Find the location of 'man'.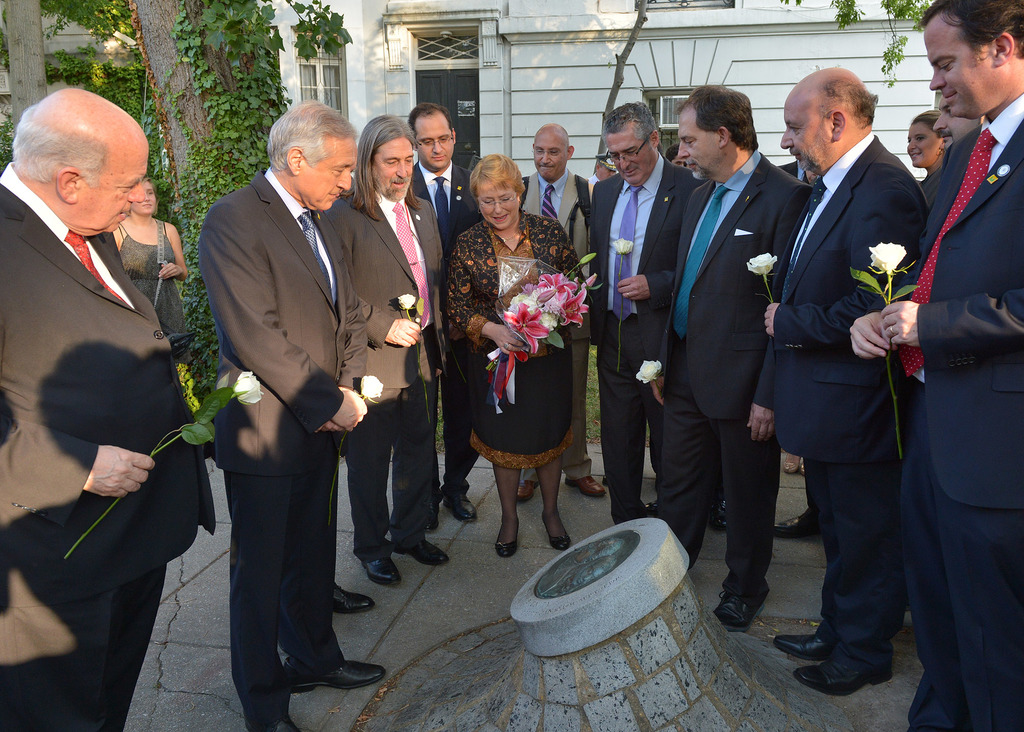
Location: <bbox>196, 99, 394, 731</bbox>.
